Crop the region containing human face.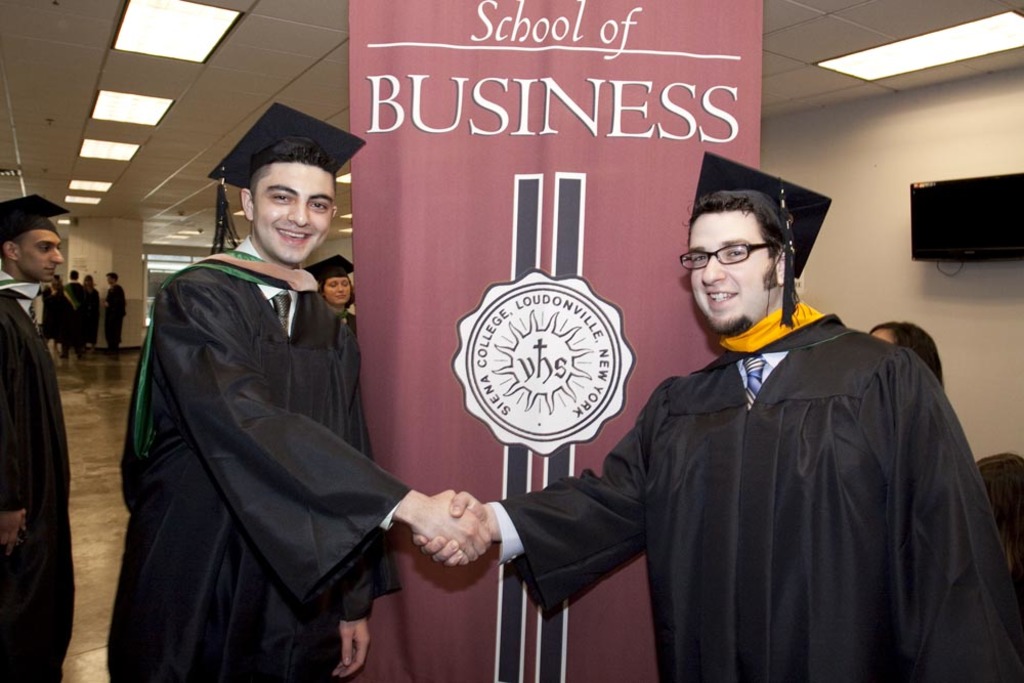
Crop region: pyautogui.locateOnScreen(249, 158, 335, 258).
